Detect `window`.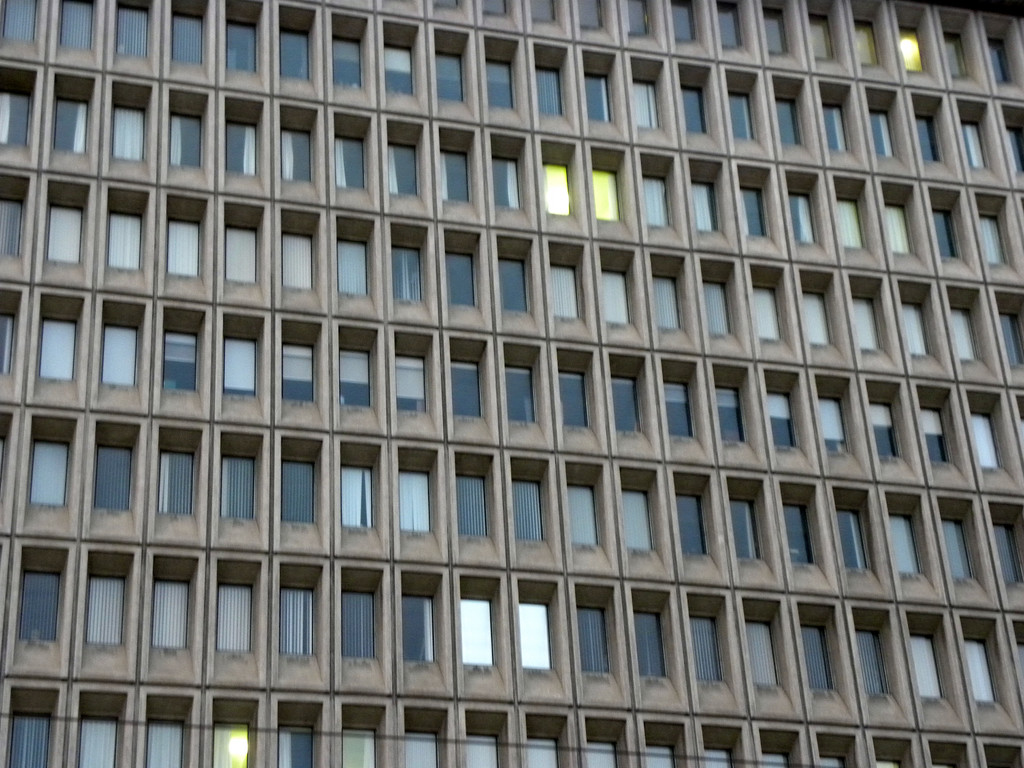
Detected at (171, 1, 208, 65).
